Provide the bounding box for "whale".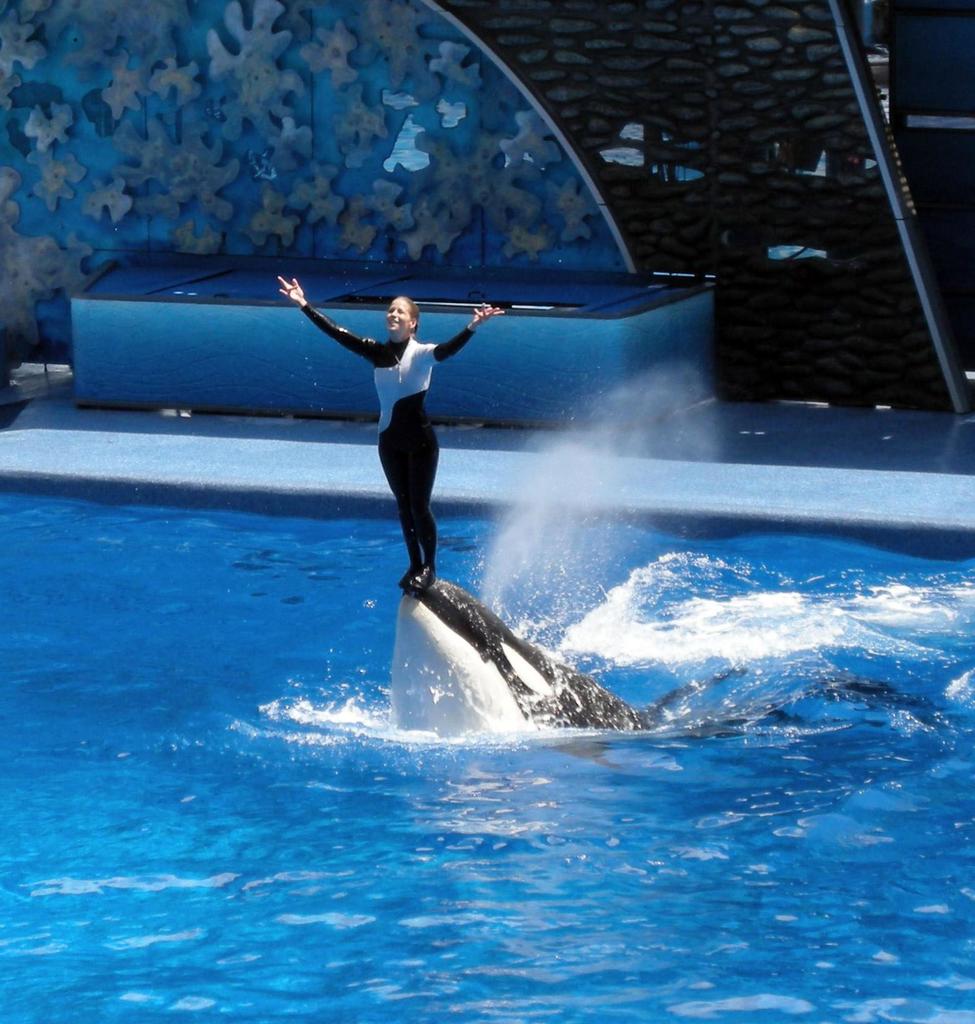
box=[389, 564, 797, 764].
